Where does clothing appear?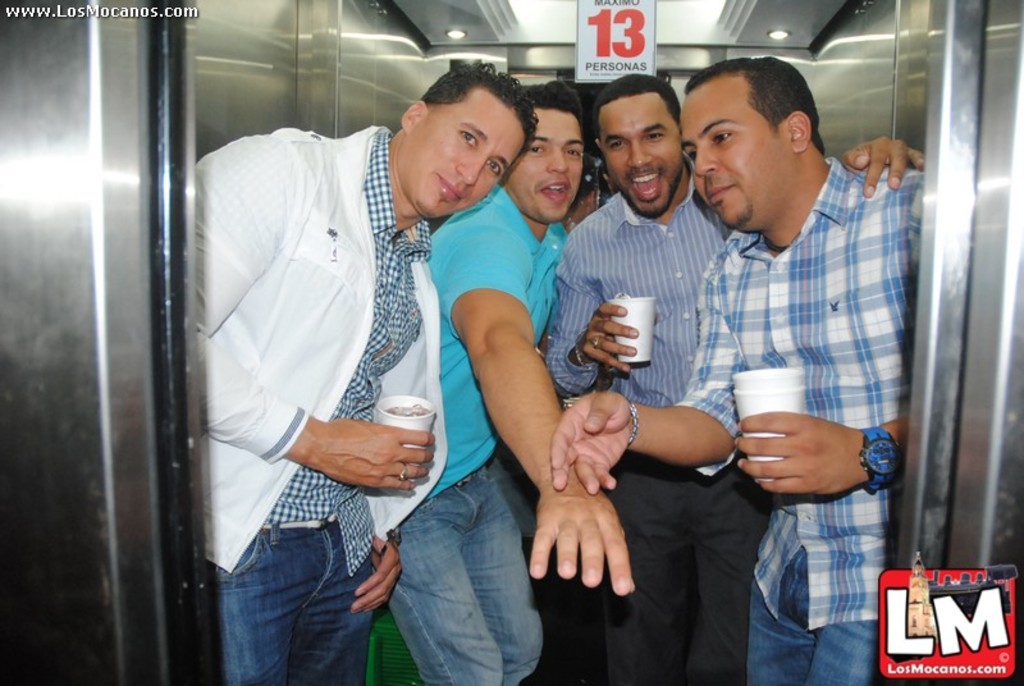
Appears at detection(371, 183, 567, 685).
